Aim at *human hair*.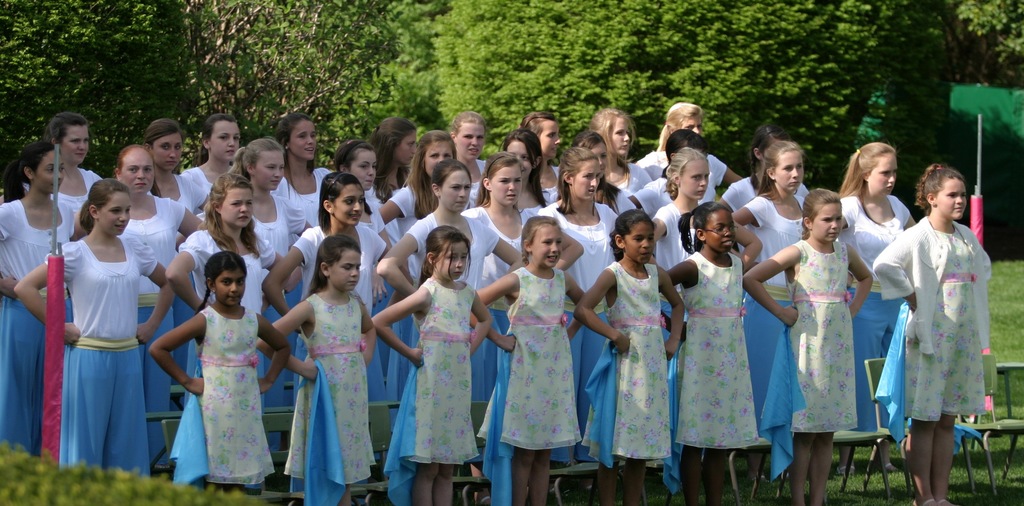
Aimed at [left=665, top=145, right=711, bottom=202].
